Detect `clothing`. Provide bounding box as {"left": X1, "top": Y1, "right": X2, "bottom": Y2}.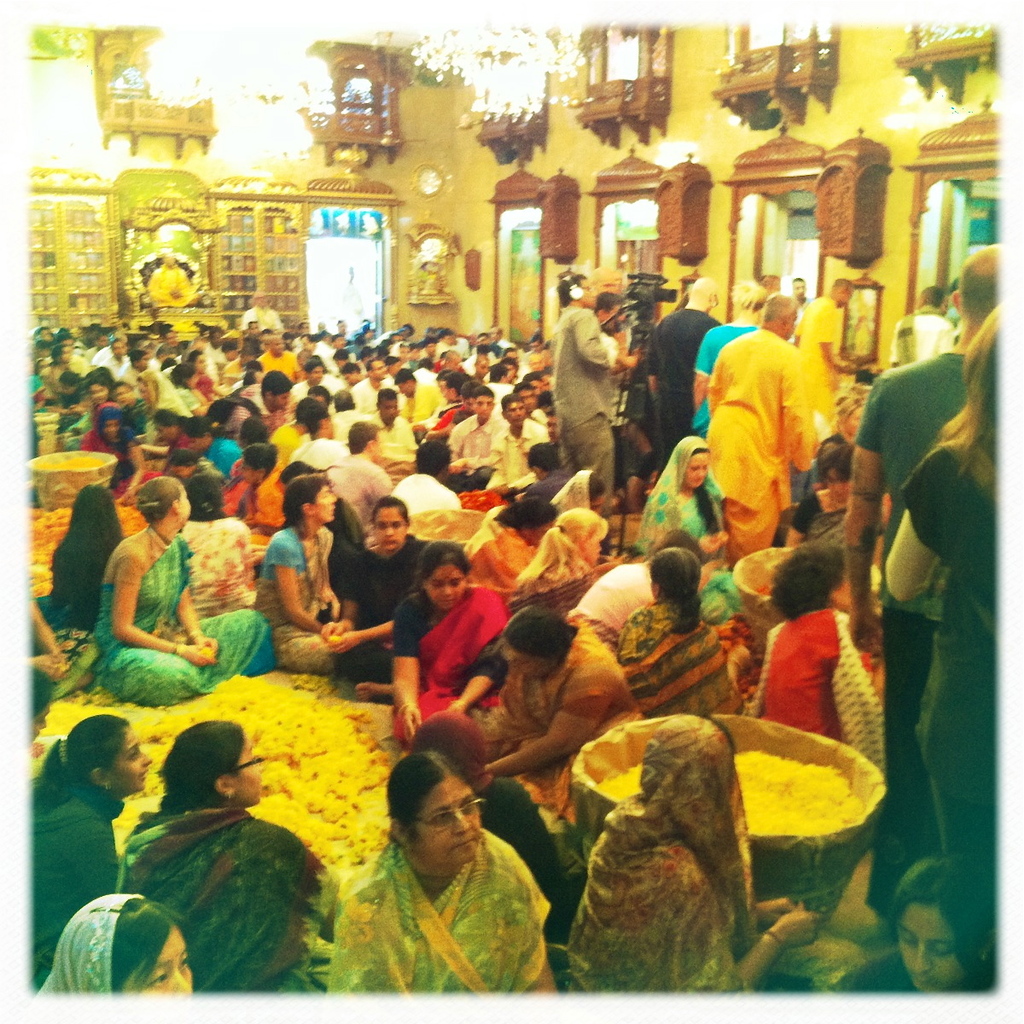
{"left": 461, "top": 353, "right": 482, "bottom": 372}.
